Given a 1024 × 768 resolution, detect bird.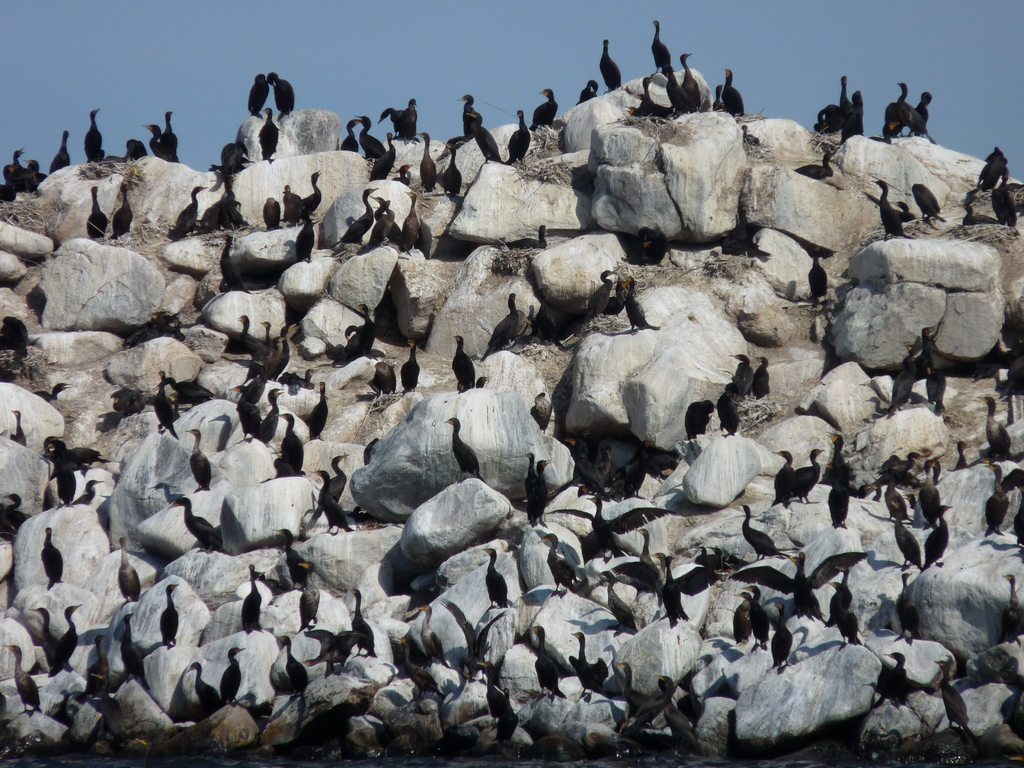
box(355, 118, 391, 161).
